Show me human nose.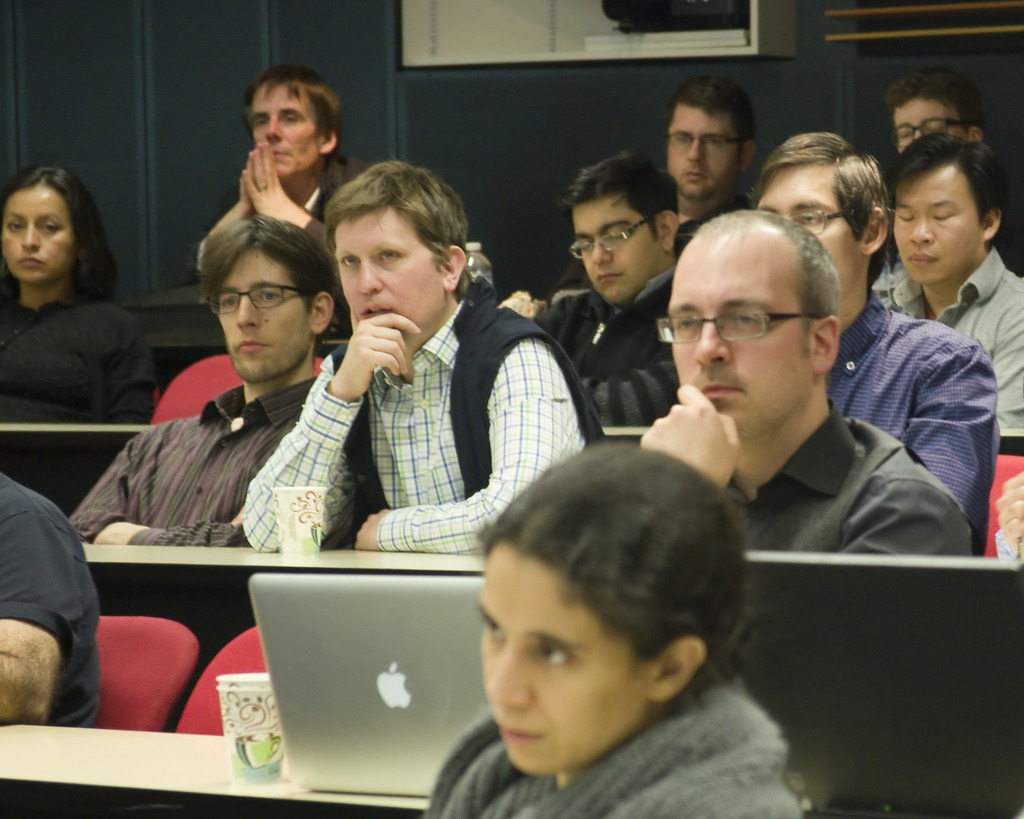
human nose is here: BBox(914, 127, 920, 138).
